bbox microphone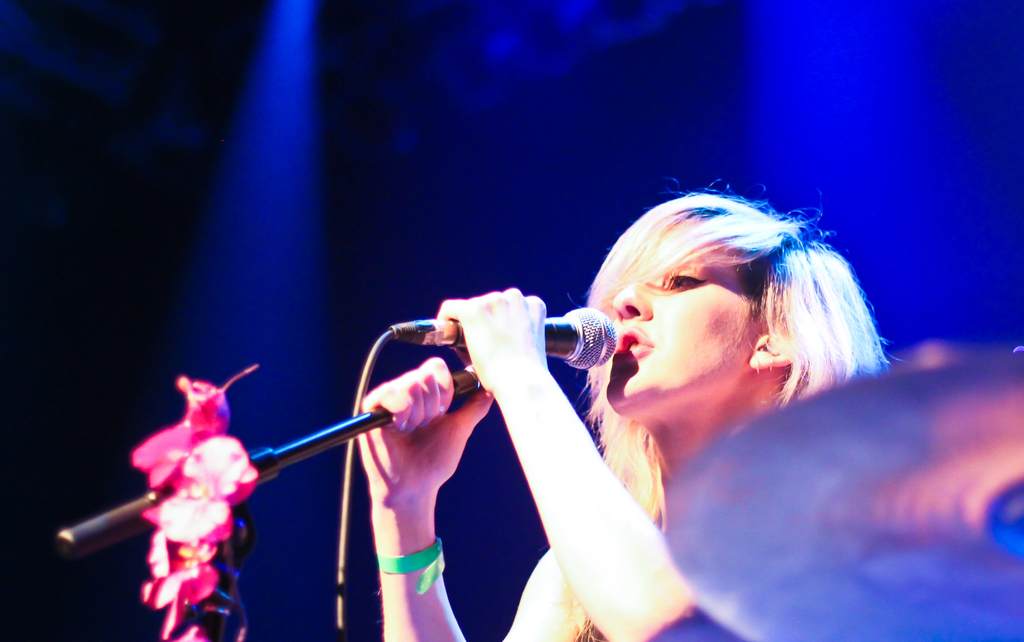
locate(401, 297, 631, 401)
